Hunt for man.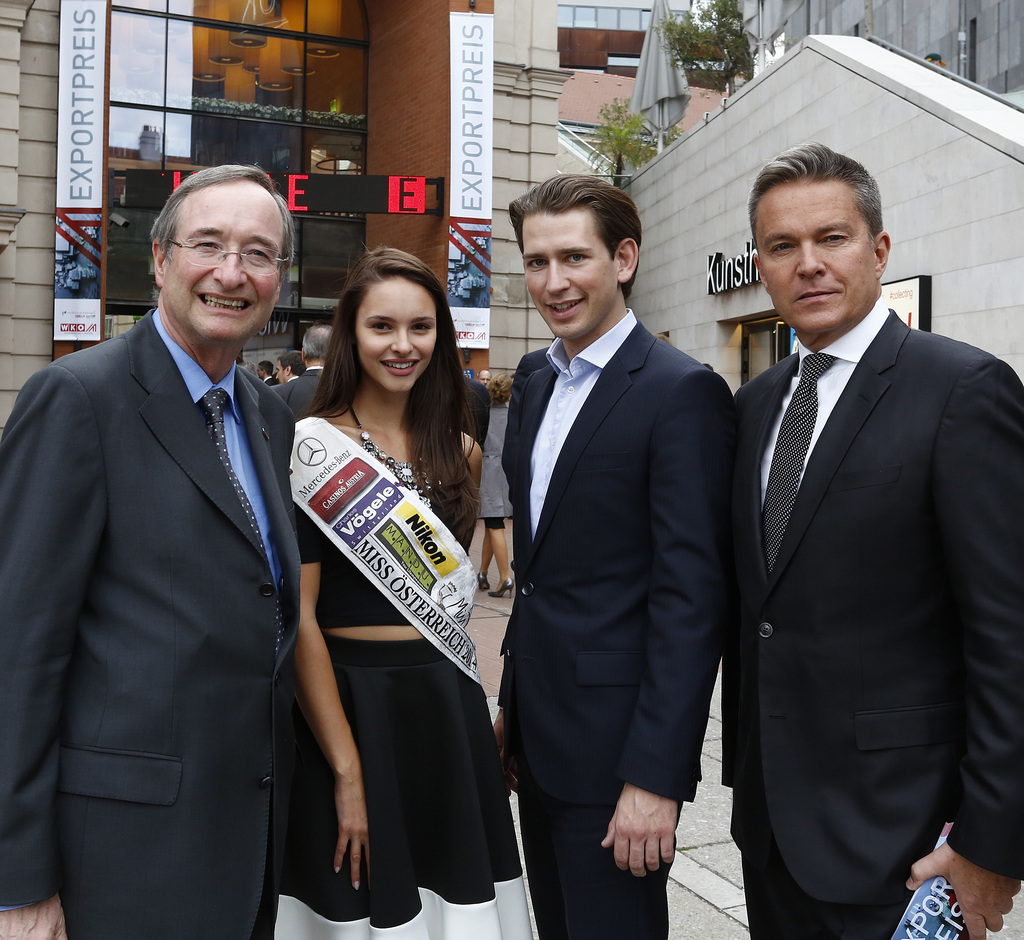
Hunted down at region(698, 102, 1005, 935).
